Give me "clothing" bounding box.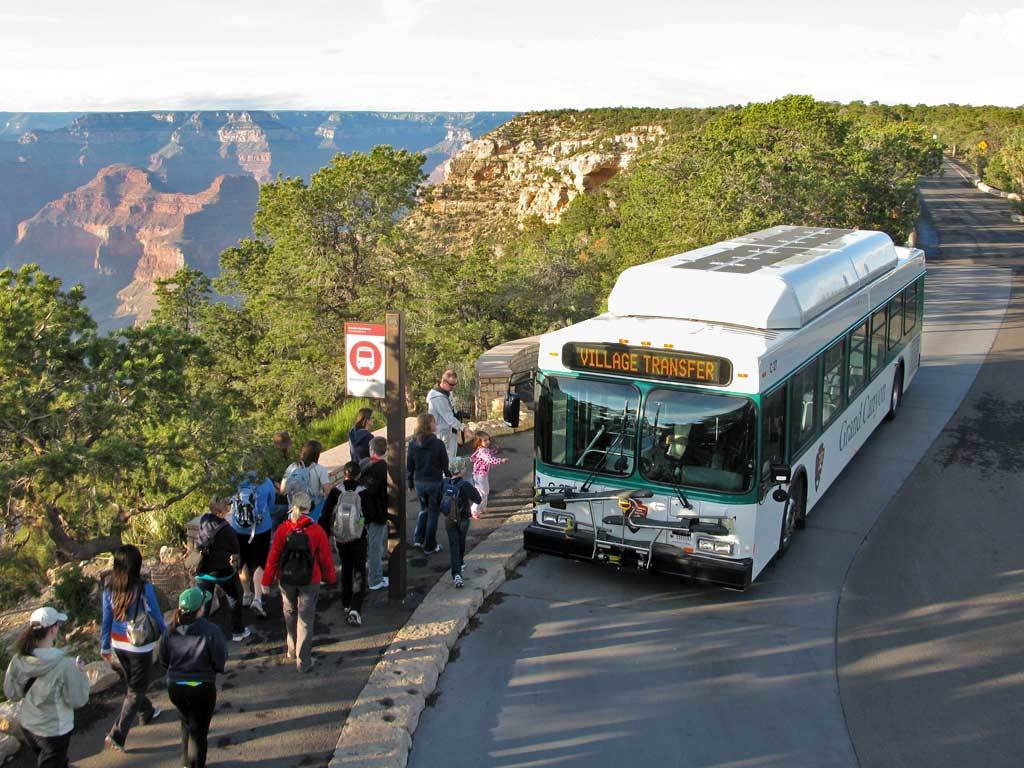
(282,458,324,516).
